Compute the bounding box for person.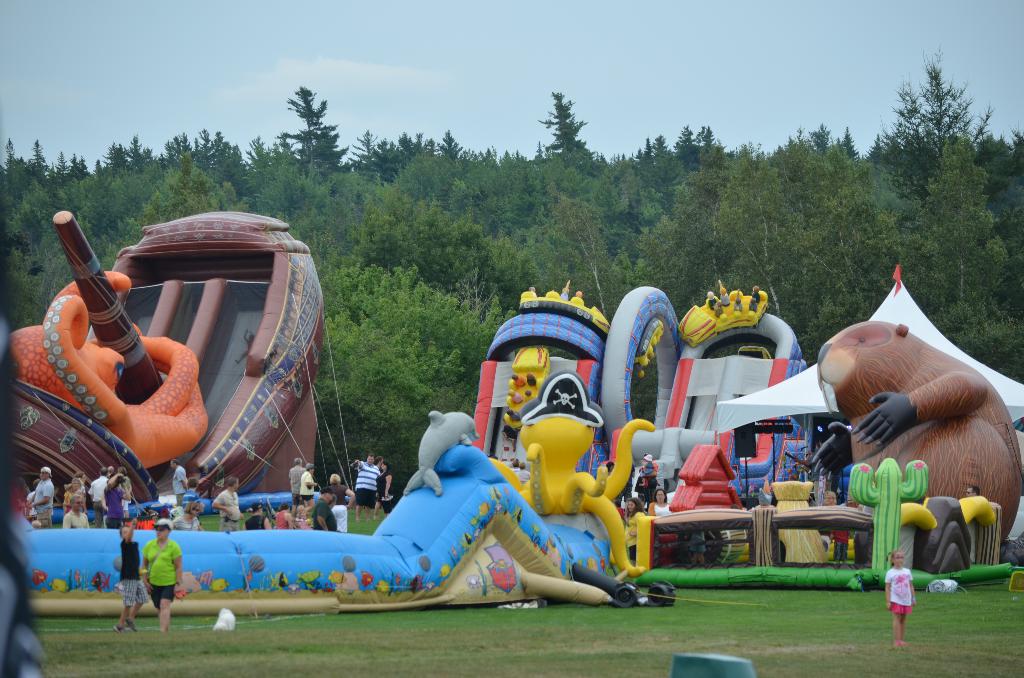
bbox(216, 482, 242, 529).
